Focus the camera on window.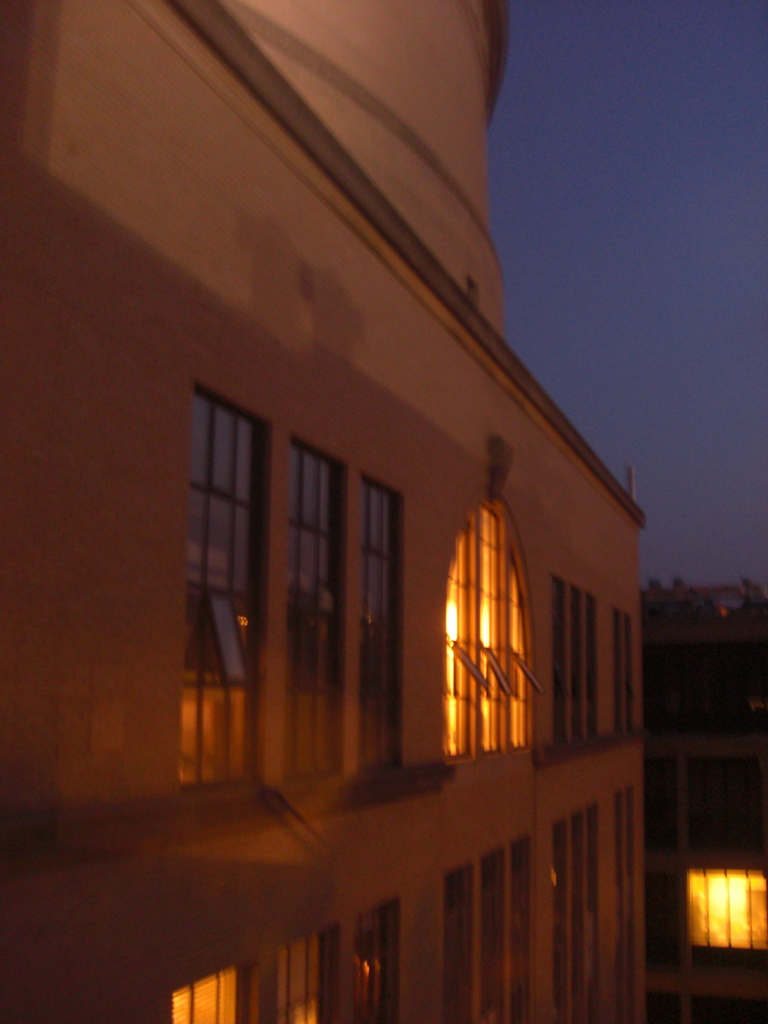
Focus region: x1=607, y1=610, x2=635, y2=734.
